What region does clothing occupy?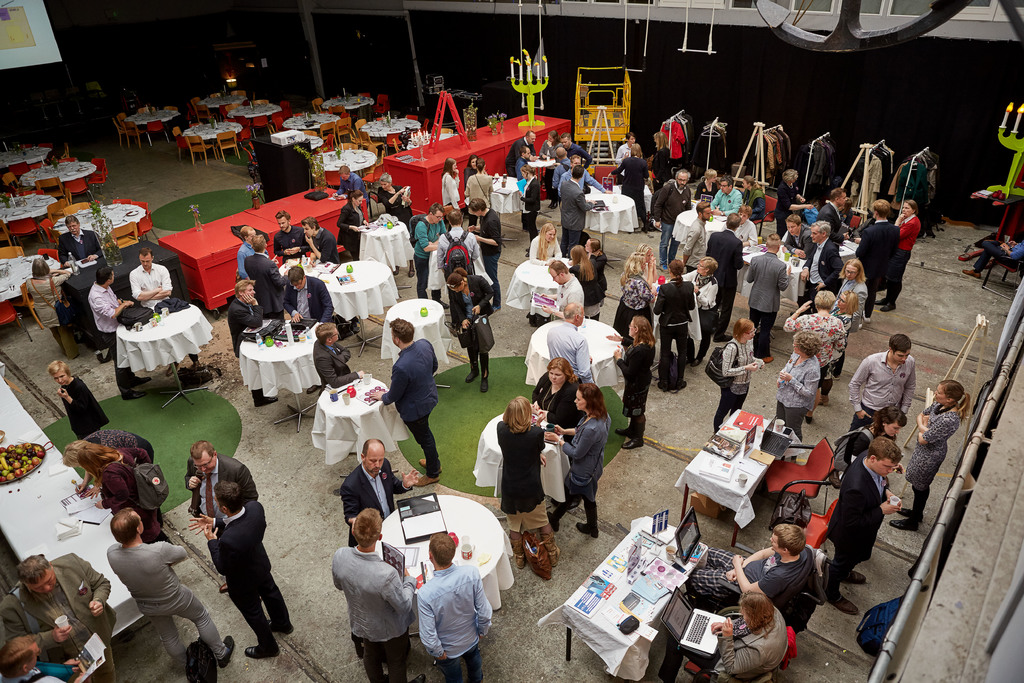
(659, 283, 686, 391).
